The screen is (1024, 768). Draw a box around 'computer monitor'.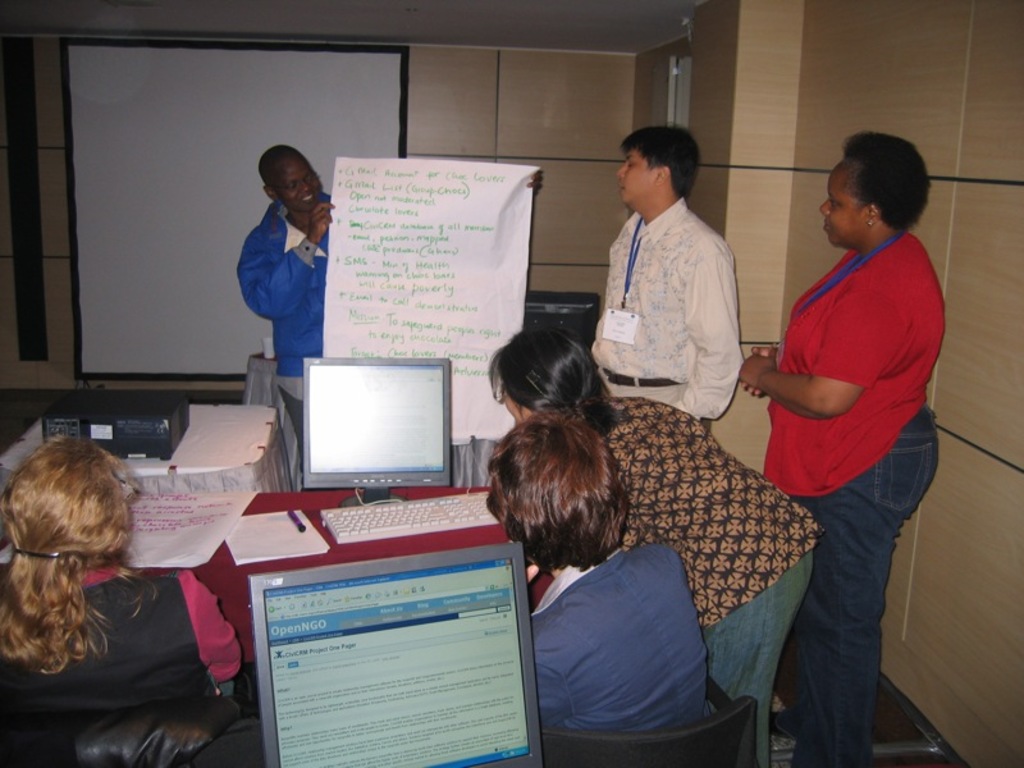
282 347 449 512.
